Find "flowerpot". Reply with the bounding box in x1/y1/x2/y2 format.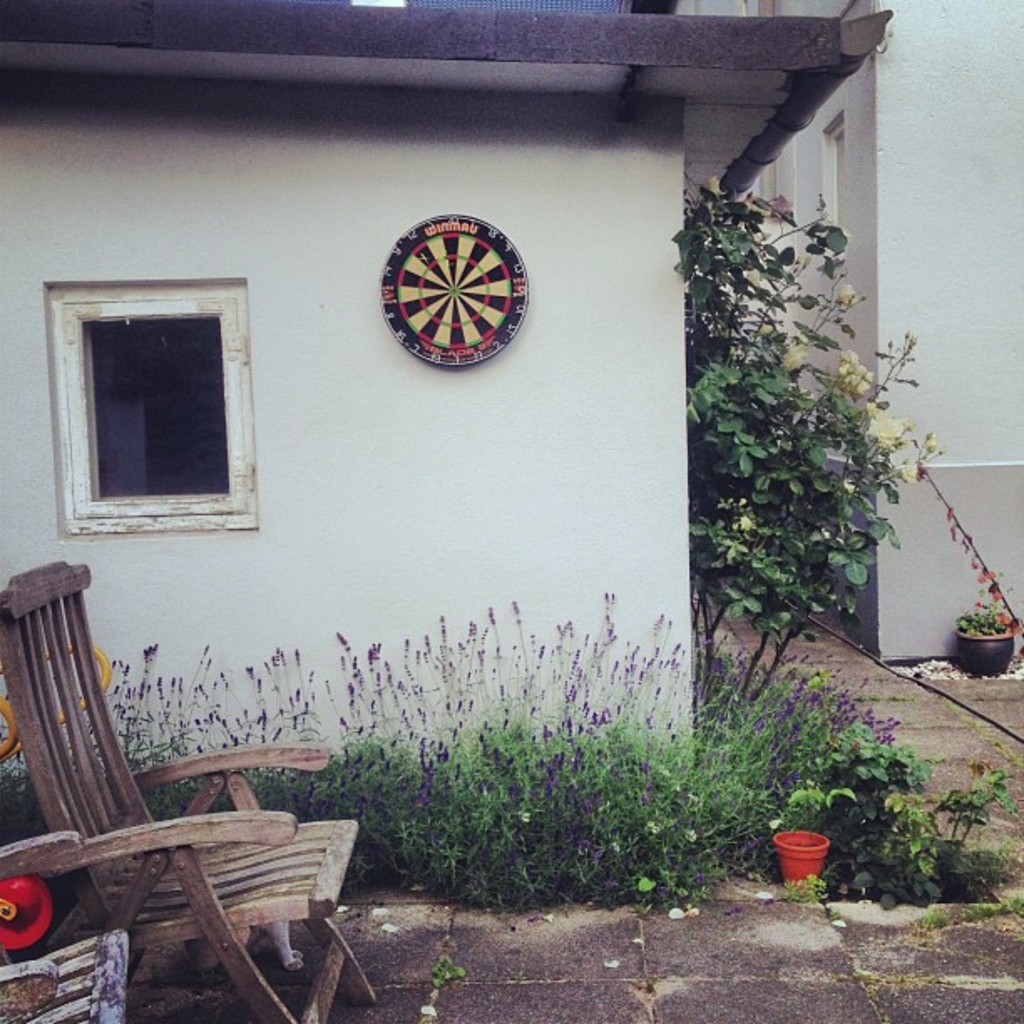
947/611/1016/679.
